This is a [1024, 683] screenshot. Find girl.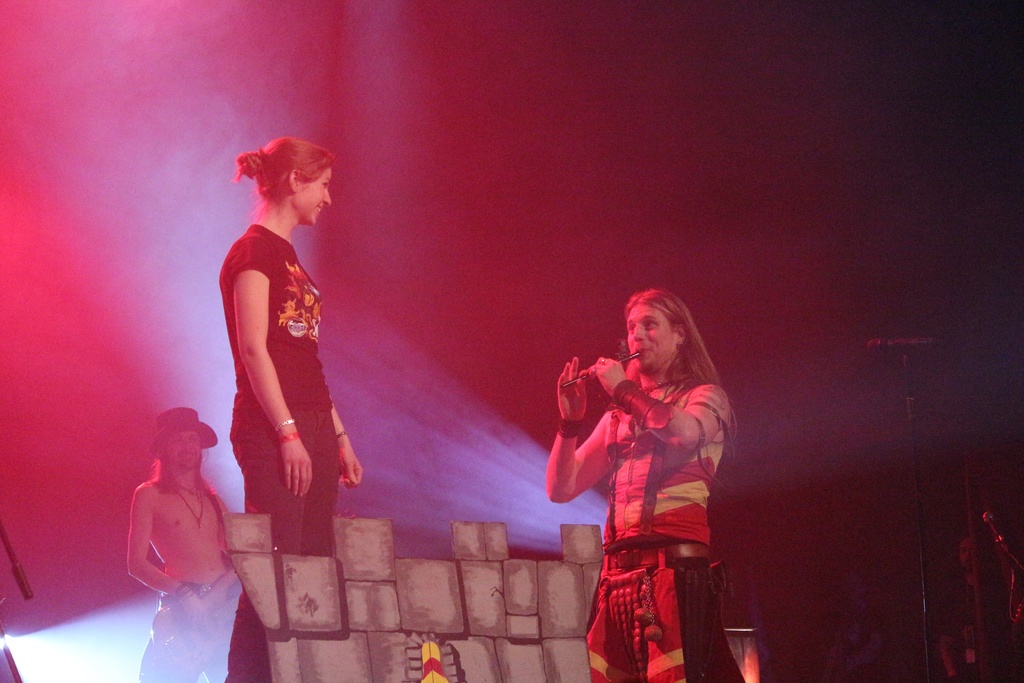
Bounding box: bbox(214, 135, 365, 682).
